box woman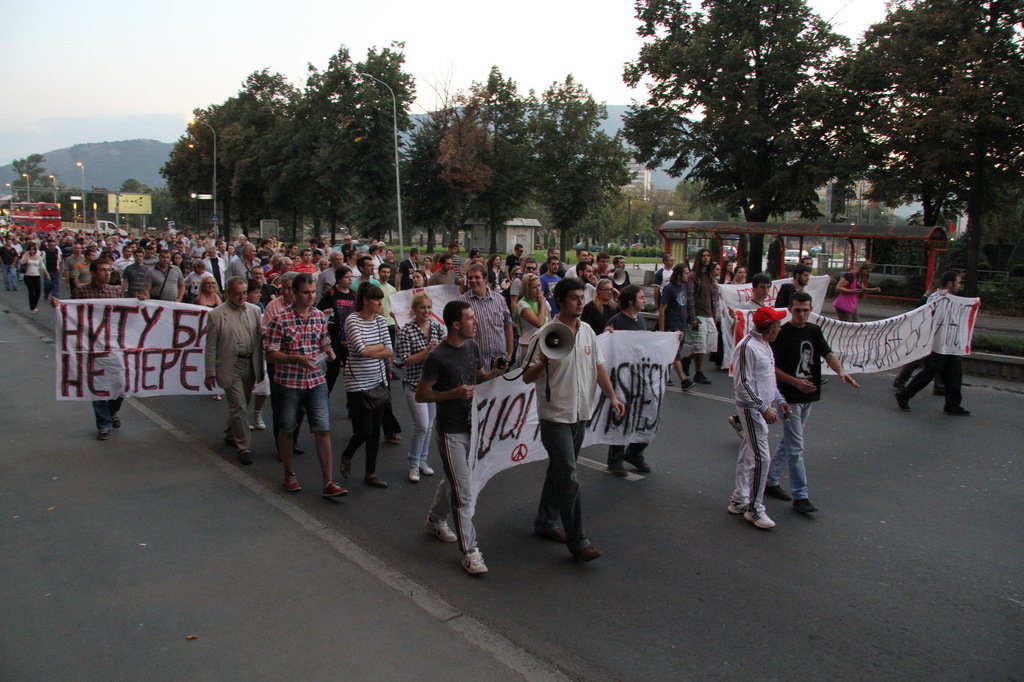
crop(395, 293, 446, 484)
